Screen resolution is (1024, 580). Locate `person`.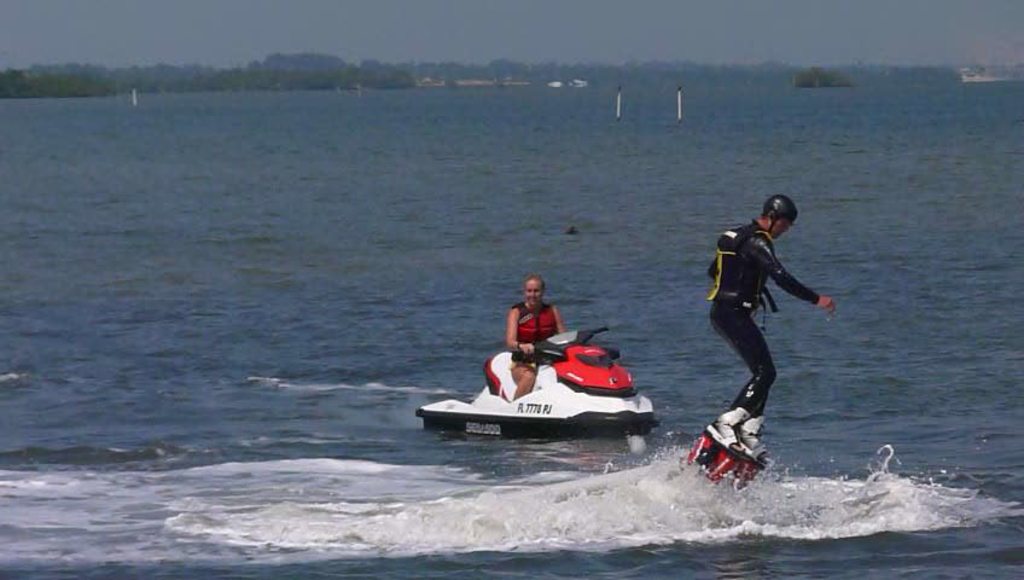
select_region(502, 271, 571, 398).
